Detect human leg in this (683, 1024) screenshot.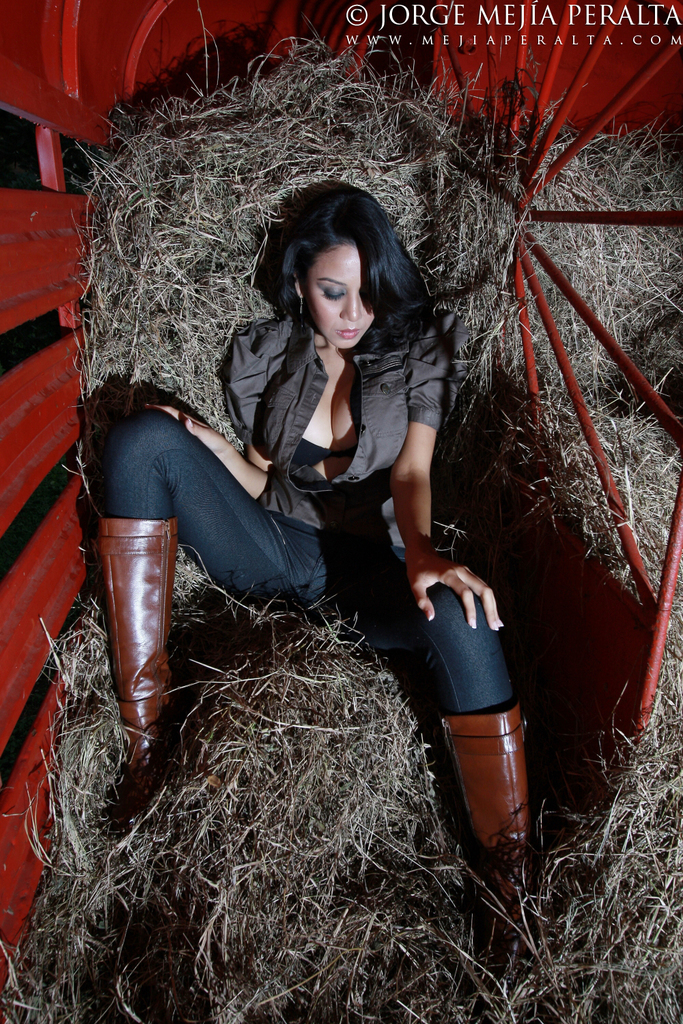
Detection: (345, 579, 532, 963).
